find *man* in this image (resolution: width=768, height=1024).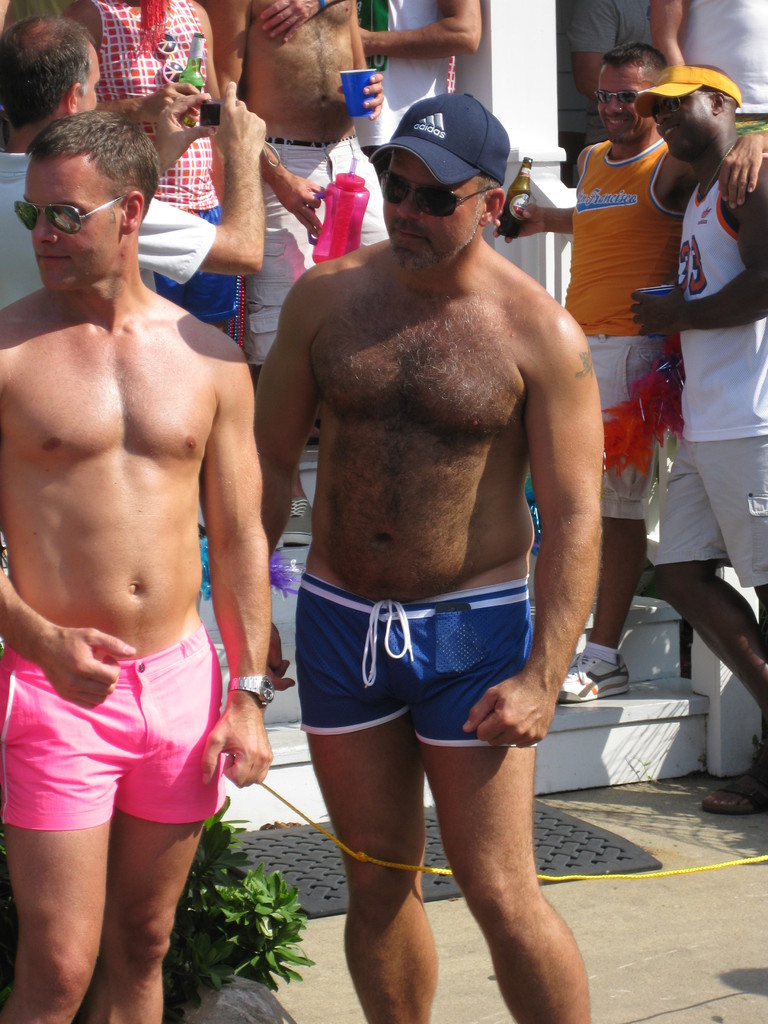
box=[632, 61, 767, 807].
